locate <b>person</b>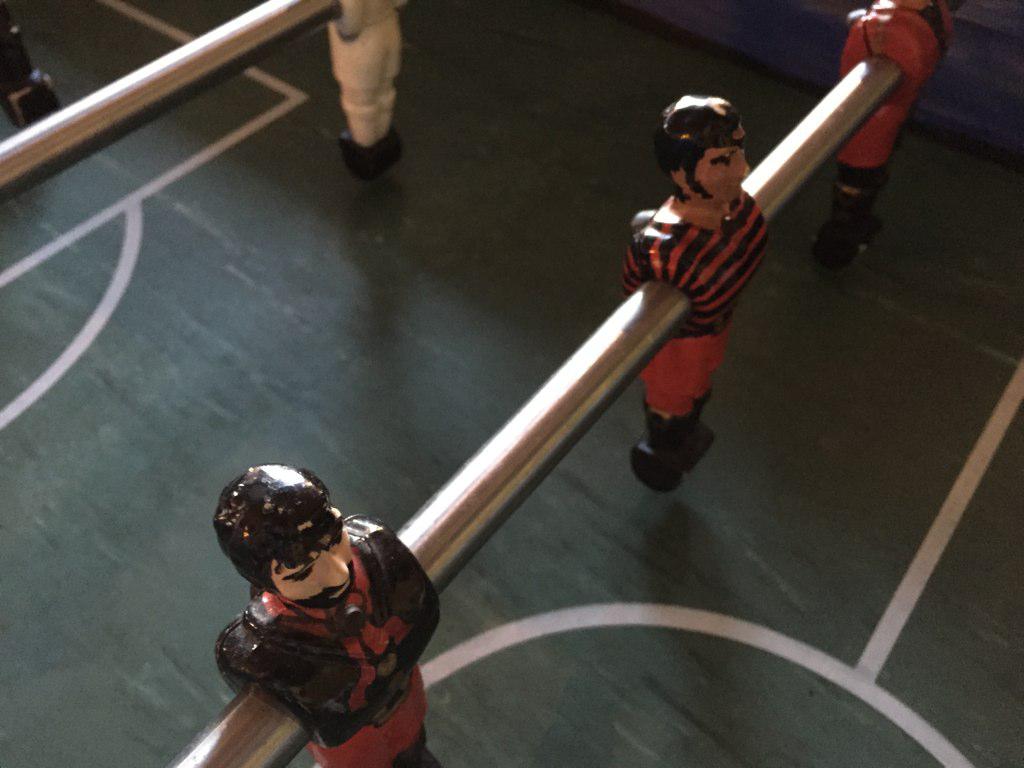
crop(809, 0, 964, 275)
